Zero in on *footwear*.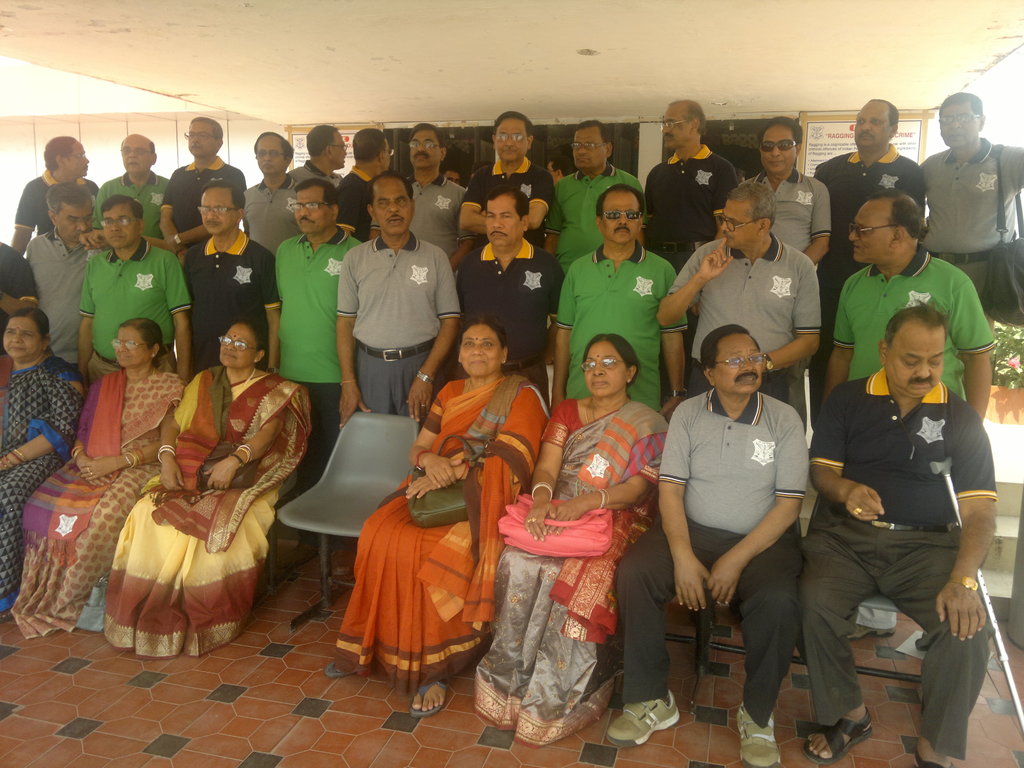
Zeroed in: <region>606, 688, 682, 750</region>.
